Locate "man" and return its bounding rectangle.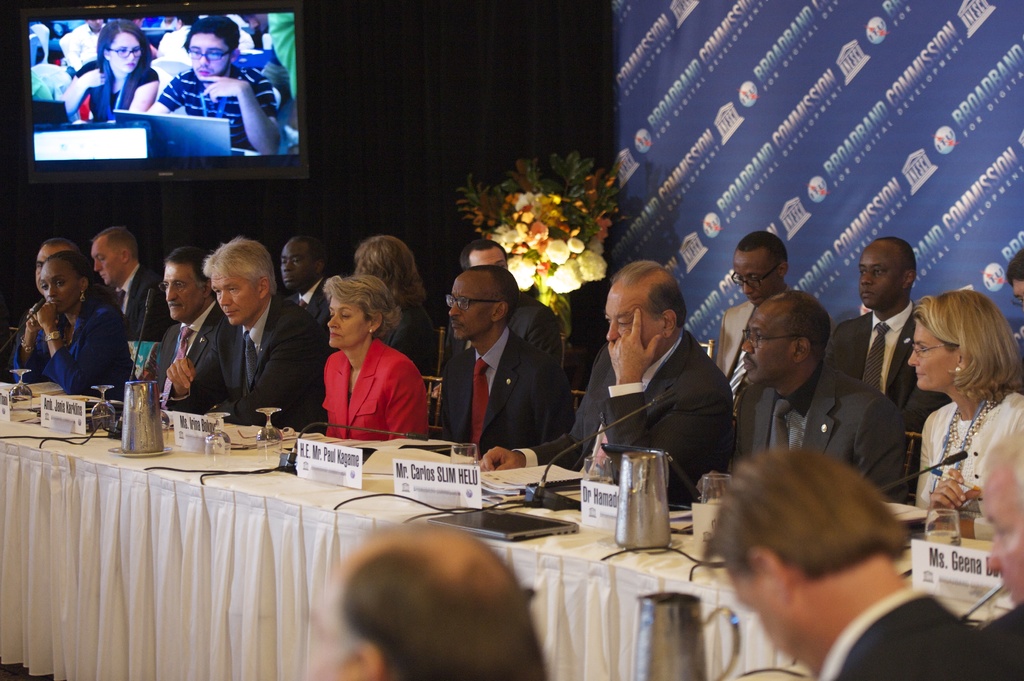
left=698, top=285, right=904, bottom=515.
